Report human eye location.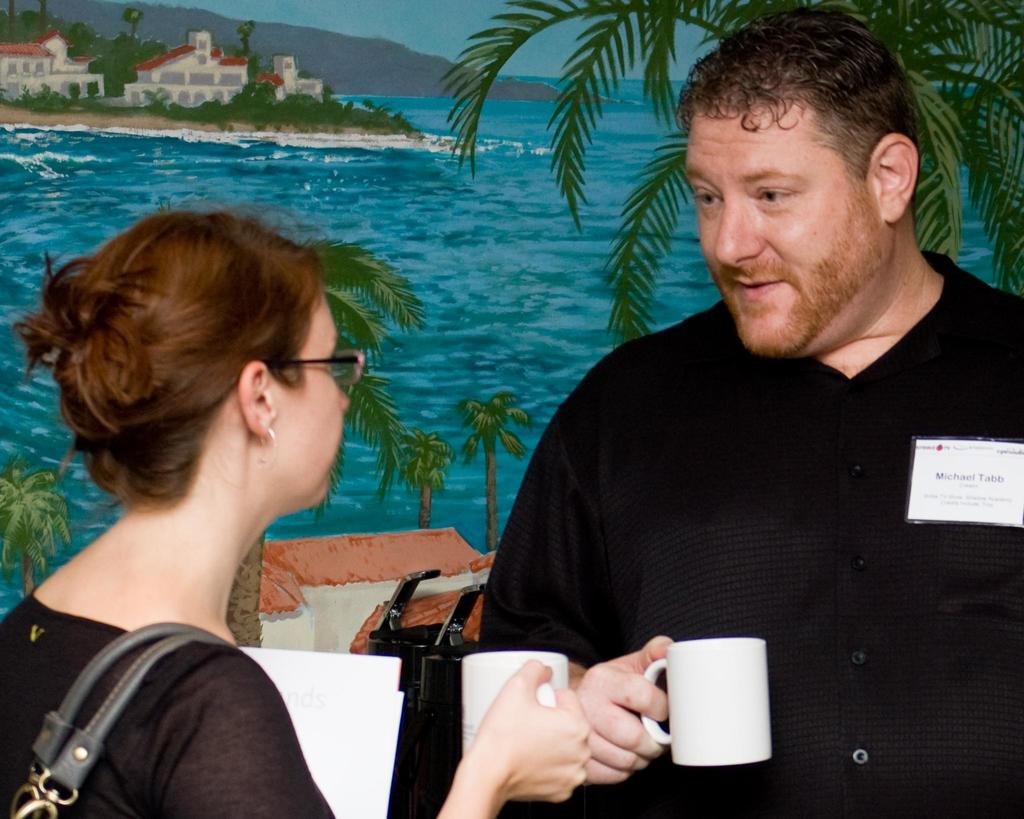
Report: [751, 182, 800, 207].
